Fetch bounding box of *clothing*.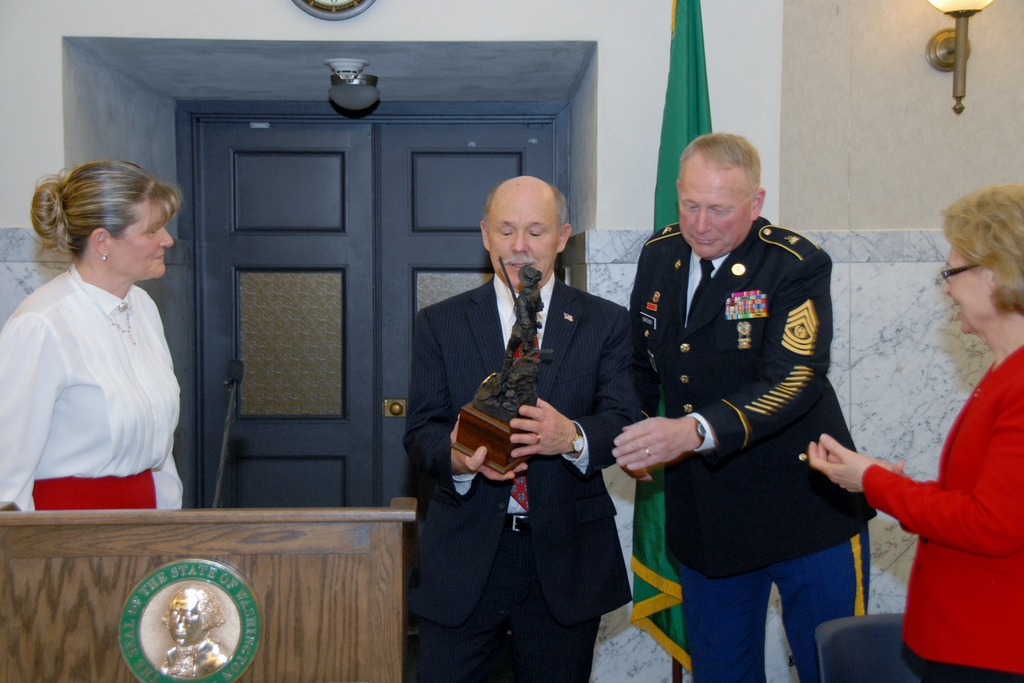
Bbox: [left=625, top=208, right=866, bottom=604].
